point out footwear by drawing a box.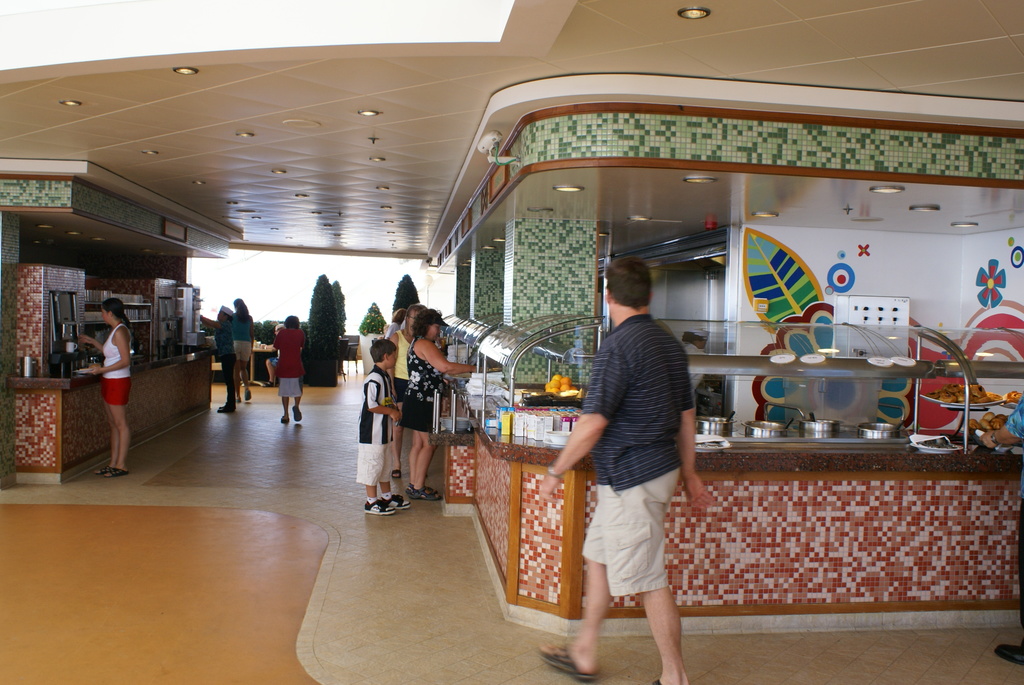
detection(536, 643, 598, 682).
